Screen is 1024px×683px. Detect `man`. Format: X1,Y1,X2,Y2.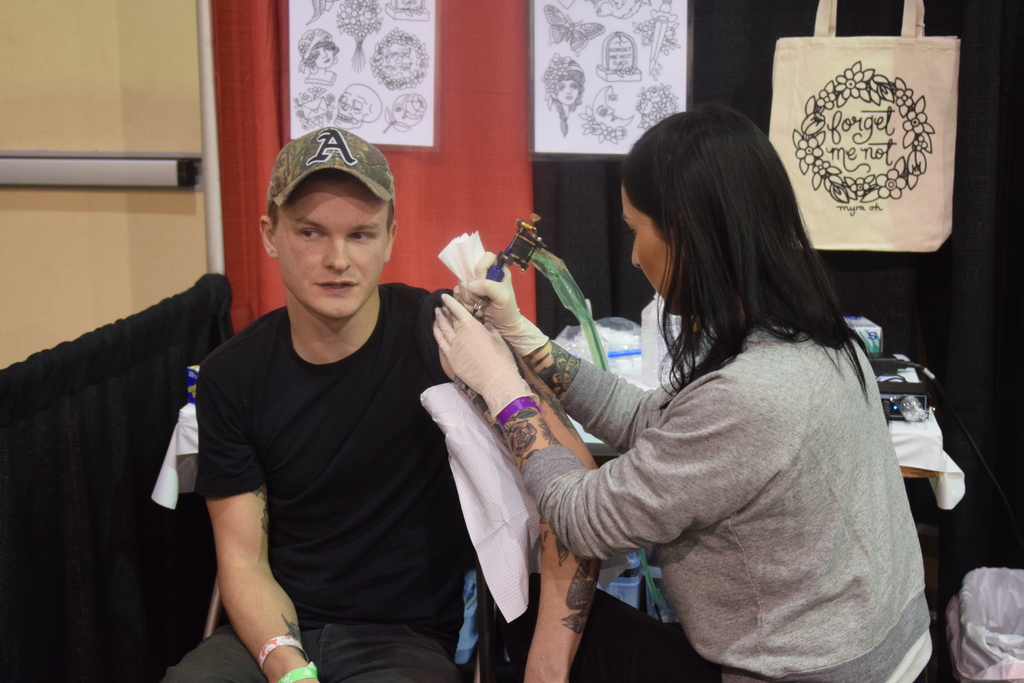
157,119,485,682.
